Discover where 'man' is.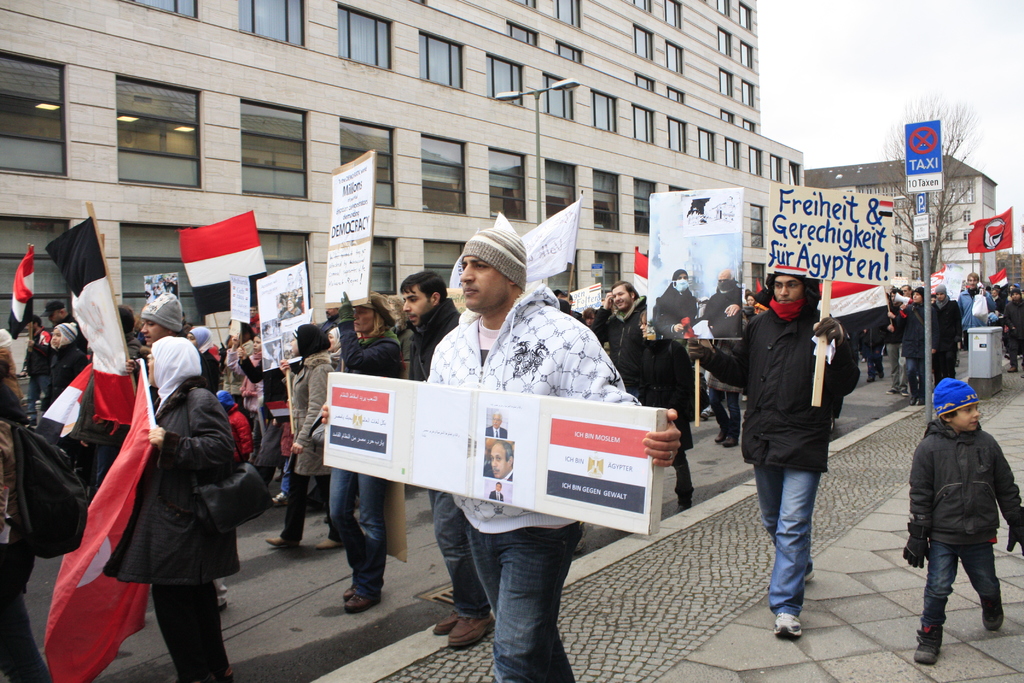
Discovered at 396/269/499/640.
